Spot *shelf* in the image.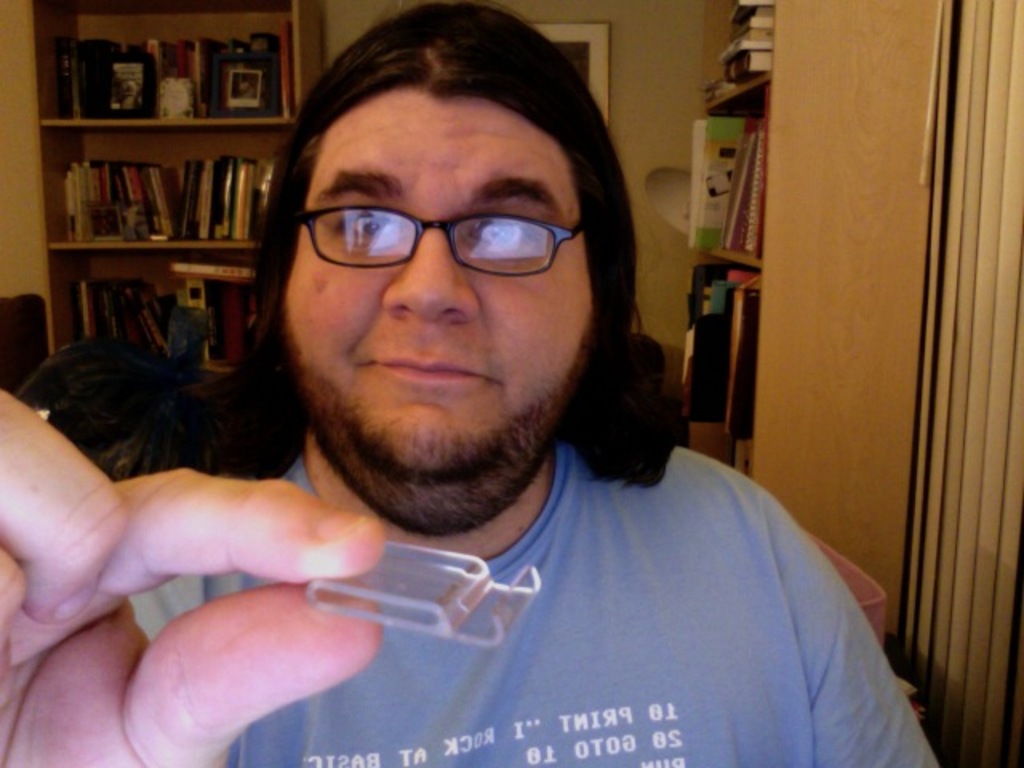
*shelf* found at 46 133 275 242.
